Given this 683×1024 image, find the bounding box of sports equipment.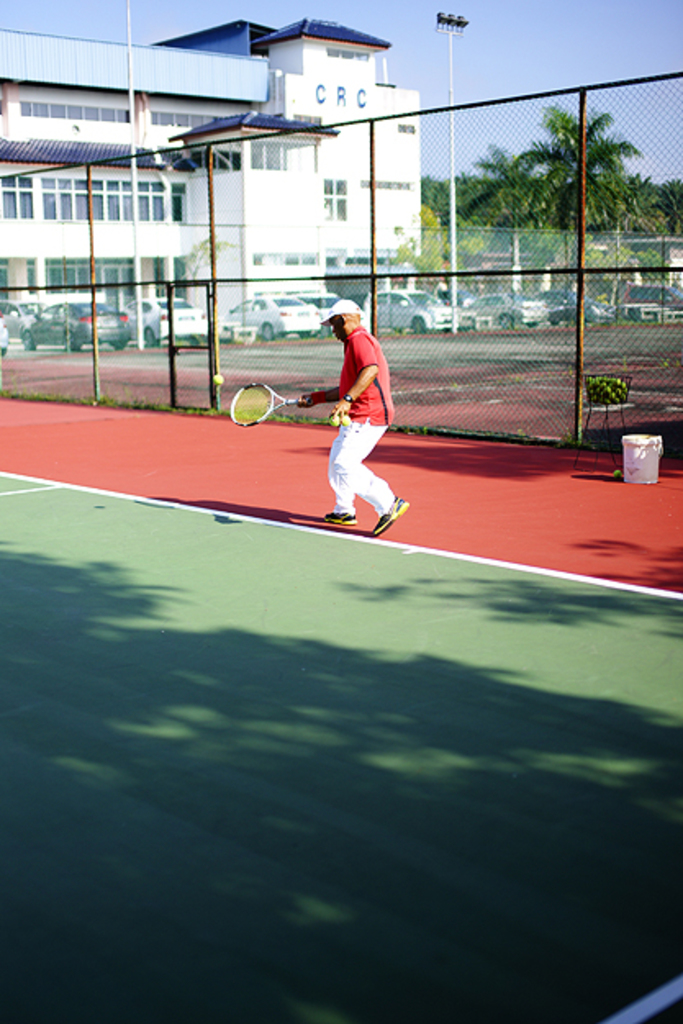
x1=328, y1=411, x2=334, y2=429.
